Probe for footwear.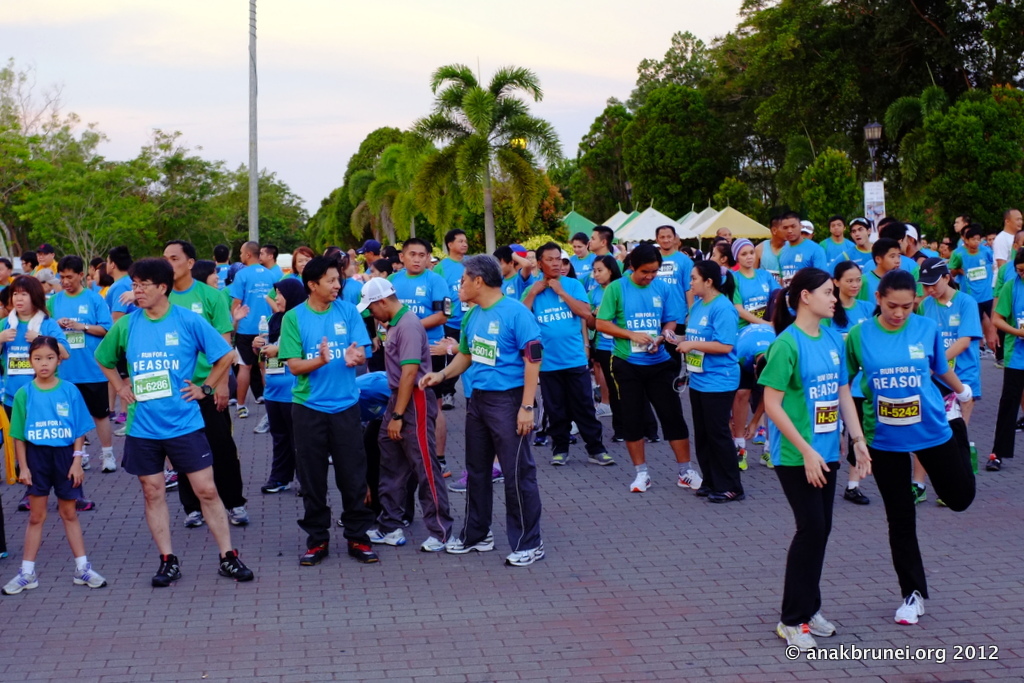
Probe result: box(440, 394, 454, 411).
